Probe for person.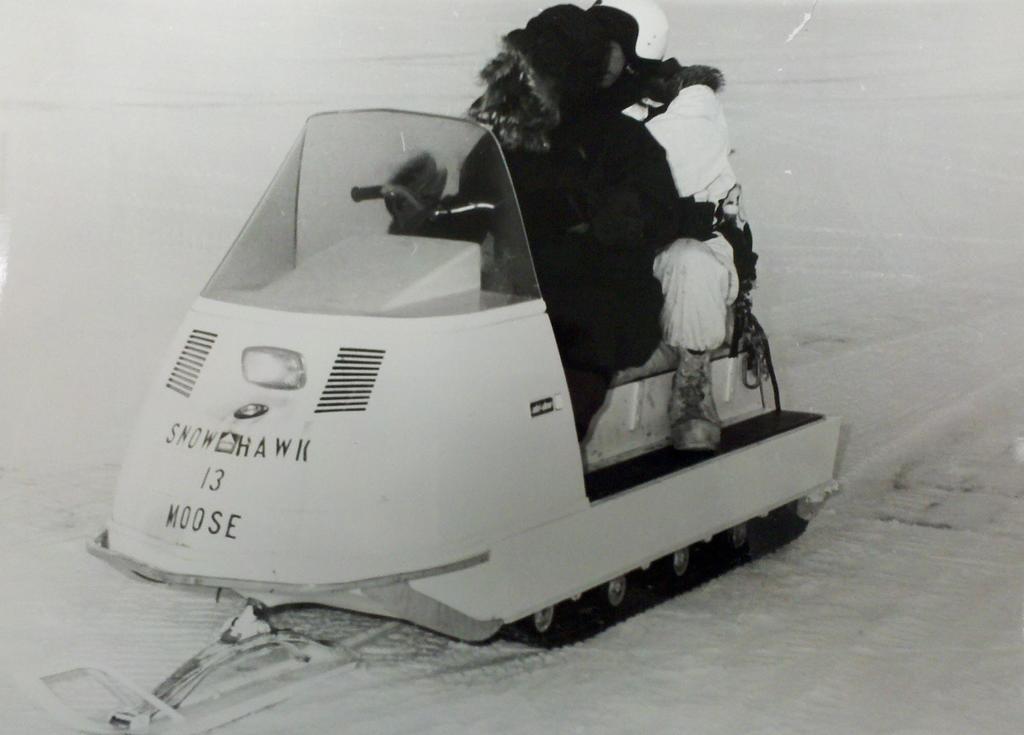
Probe result: [383, 3, 684, 444].
